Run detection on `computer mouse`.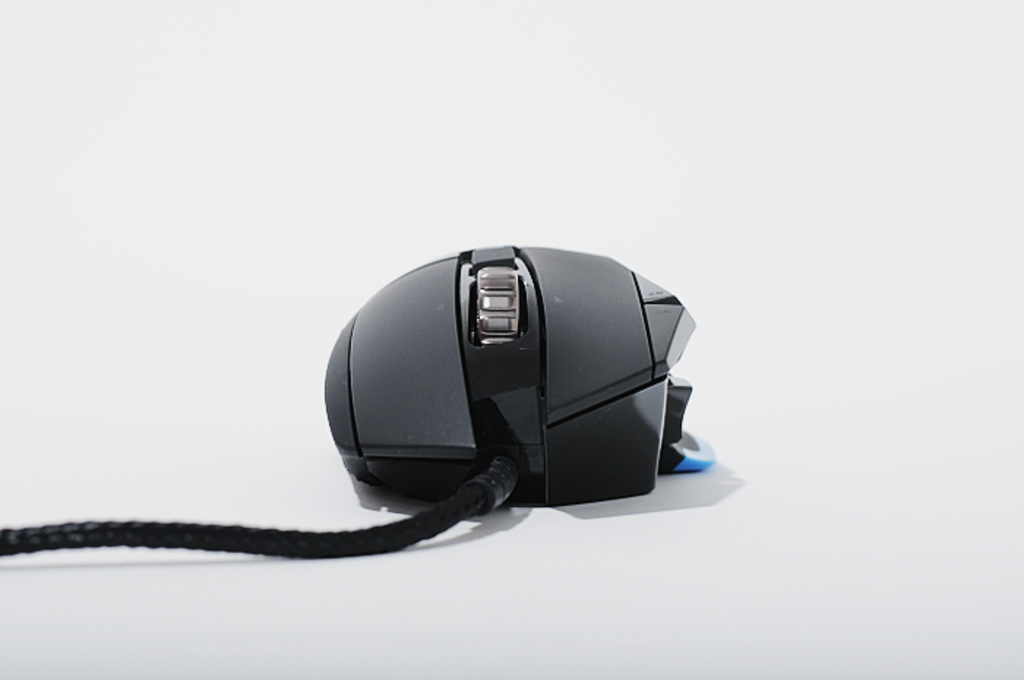
Result: [left=322, top=228, right=714, bottom=509].
